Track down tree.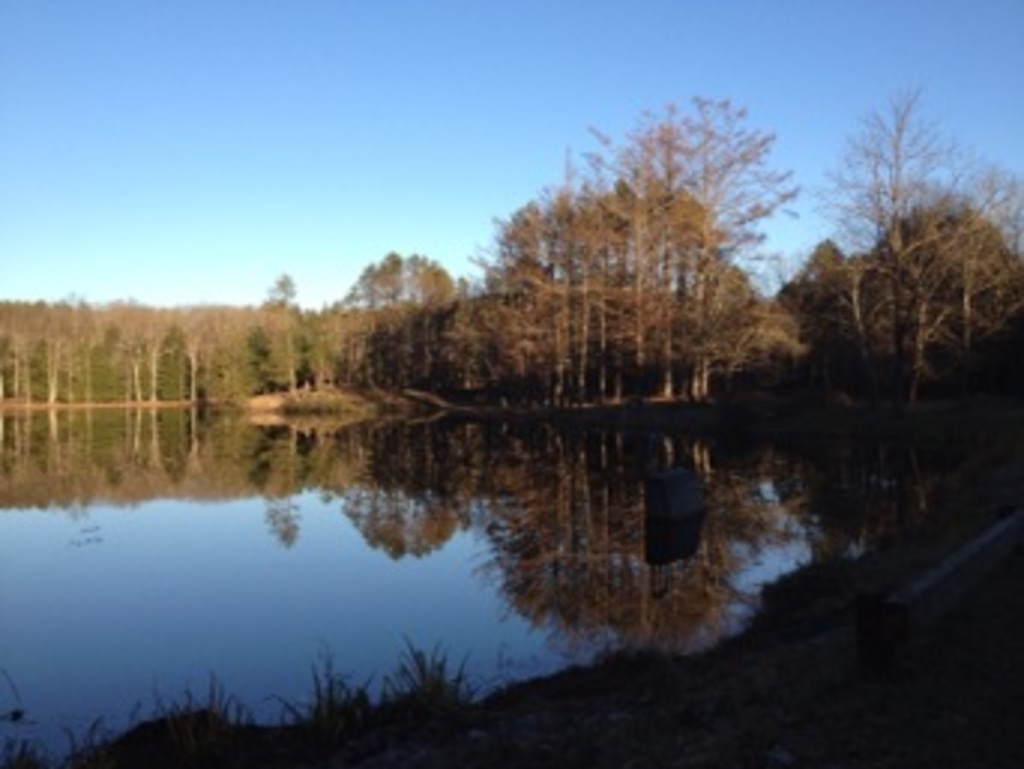
Tracked to (left=48, top=293, right=99, bottom=401).
